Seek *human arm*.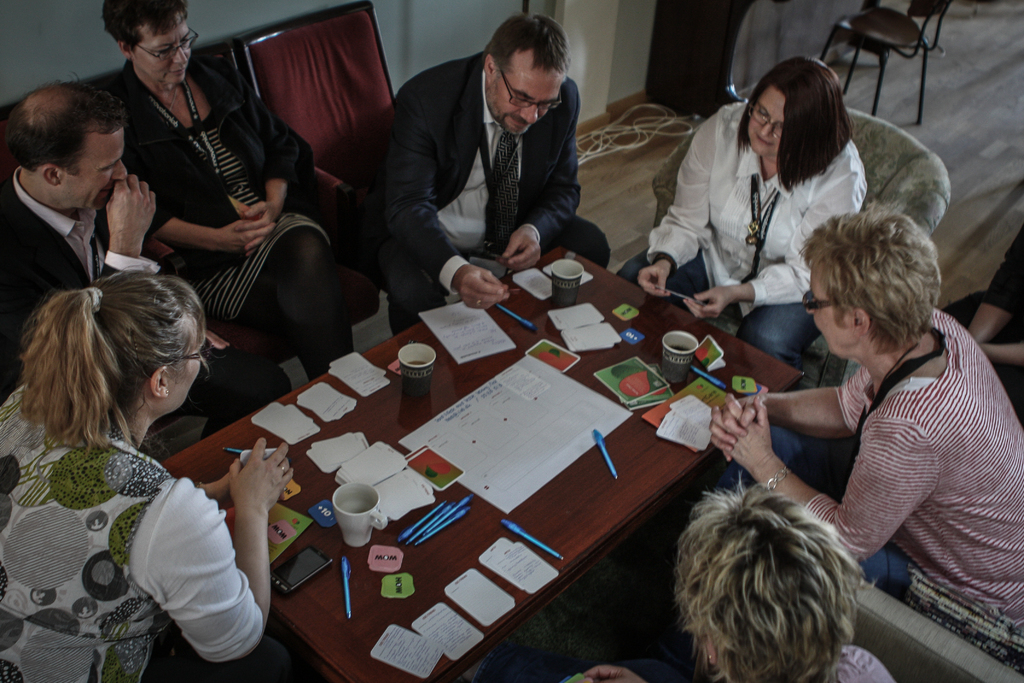
[left=503, top=79, right=595, bottom=276].
